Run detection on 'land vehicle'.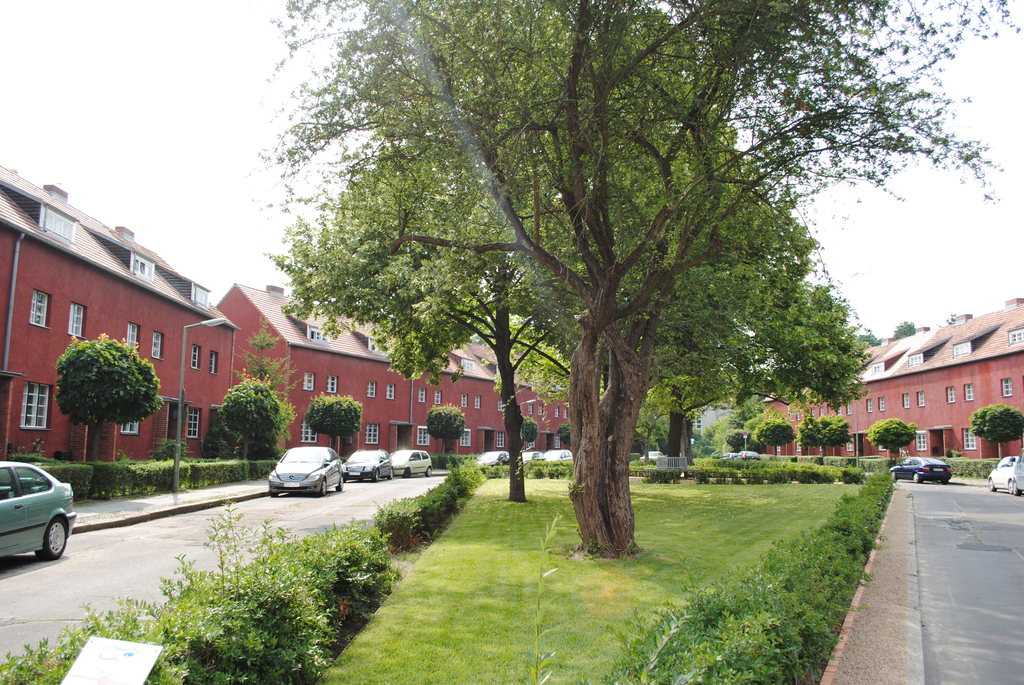
Result: x1=340, y1=448, x2=393, y2=482.
